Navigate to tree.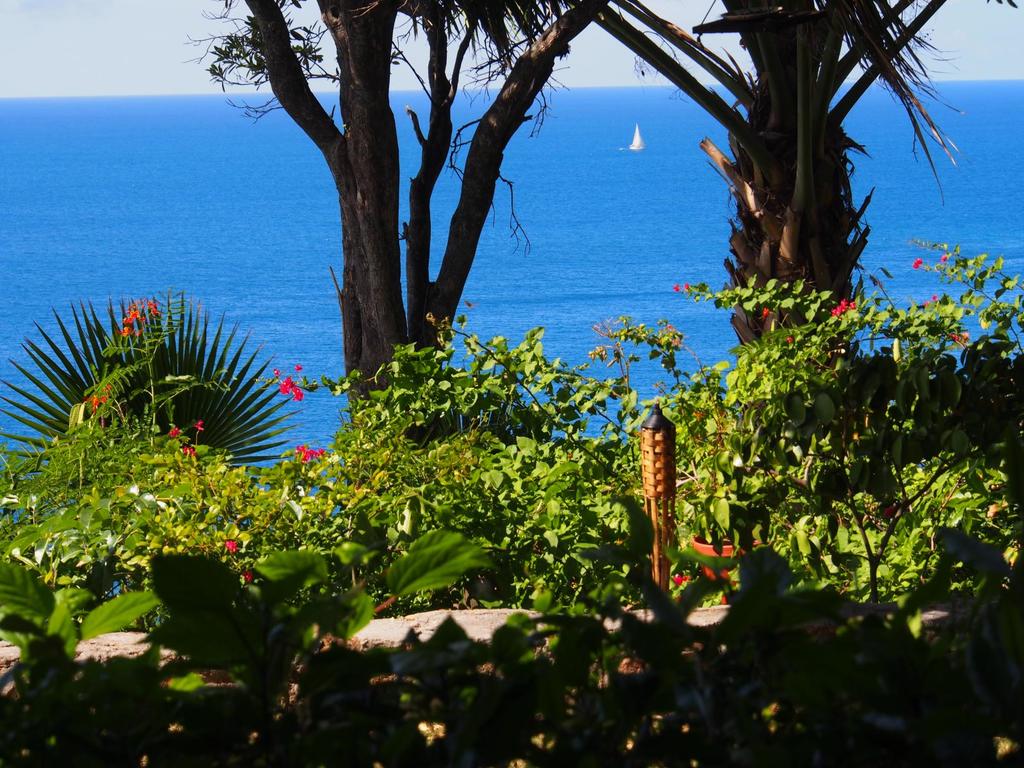
Navigation target: detection(68, 0, 950, 636).
